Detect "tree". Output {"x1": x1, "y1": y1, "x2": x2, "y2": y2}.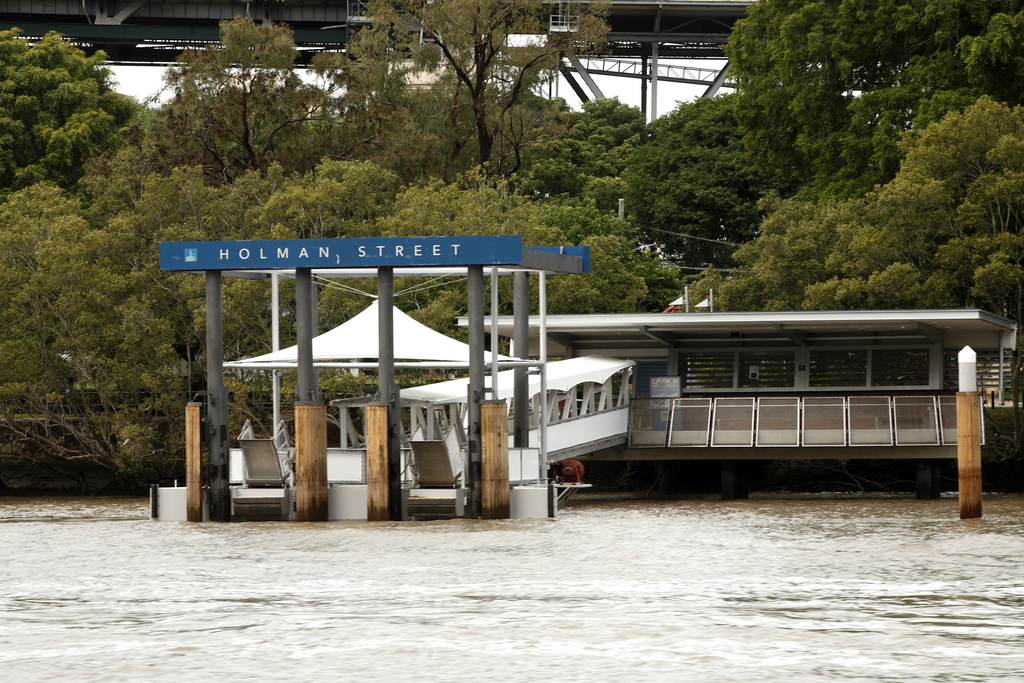
{"x1": 688, "y1": 95, "x2": 1023, "y2": 324}.
